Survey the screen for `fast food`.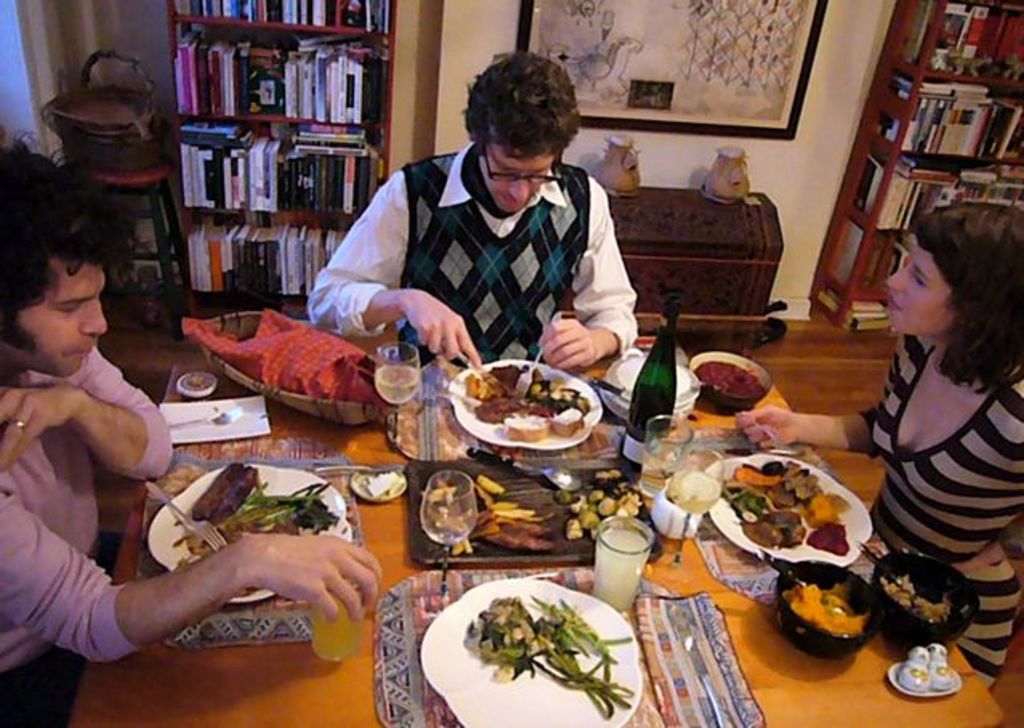
Survey found: pyautogui.locateOnScreen(726, 451, 854, 556).
